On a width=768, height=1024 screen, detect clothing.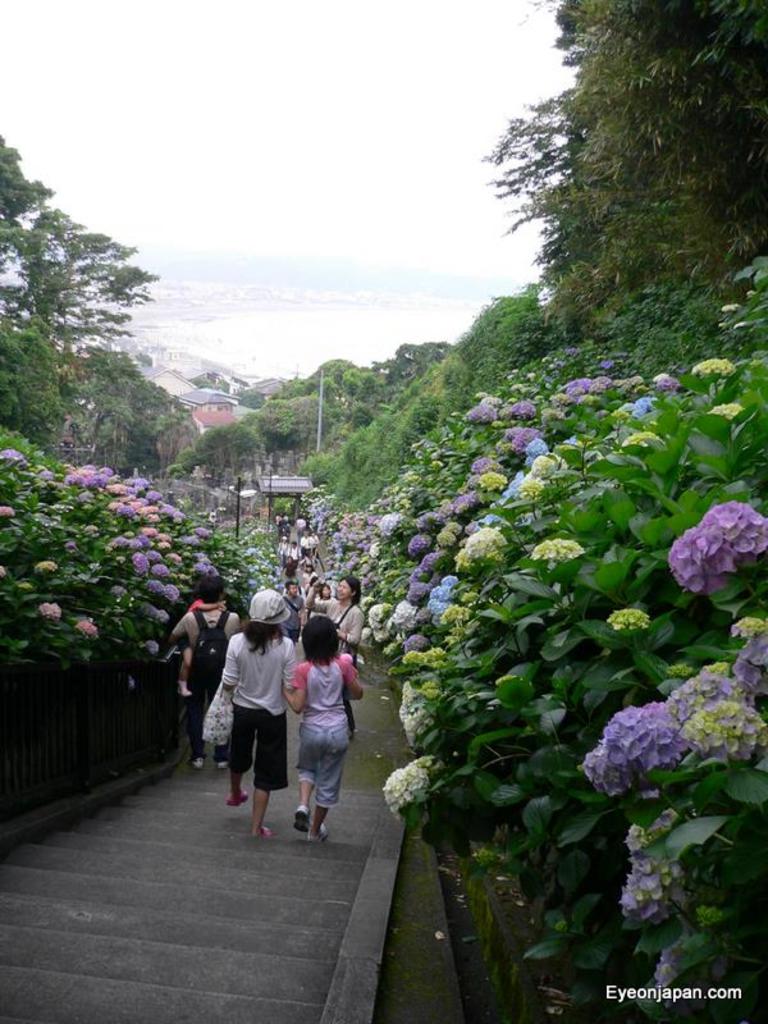
<region>210, 604, 289, 814</region>.
